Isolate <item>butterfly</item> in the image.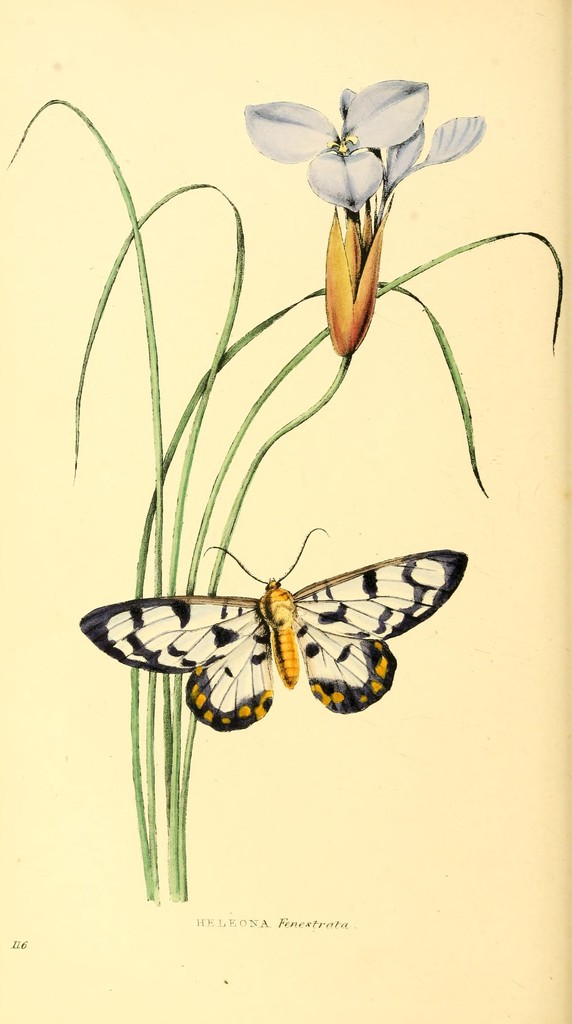
Isolated region: (x1=85, y1=526, x2=459, y2=731).
